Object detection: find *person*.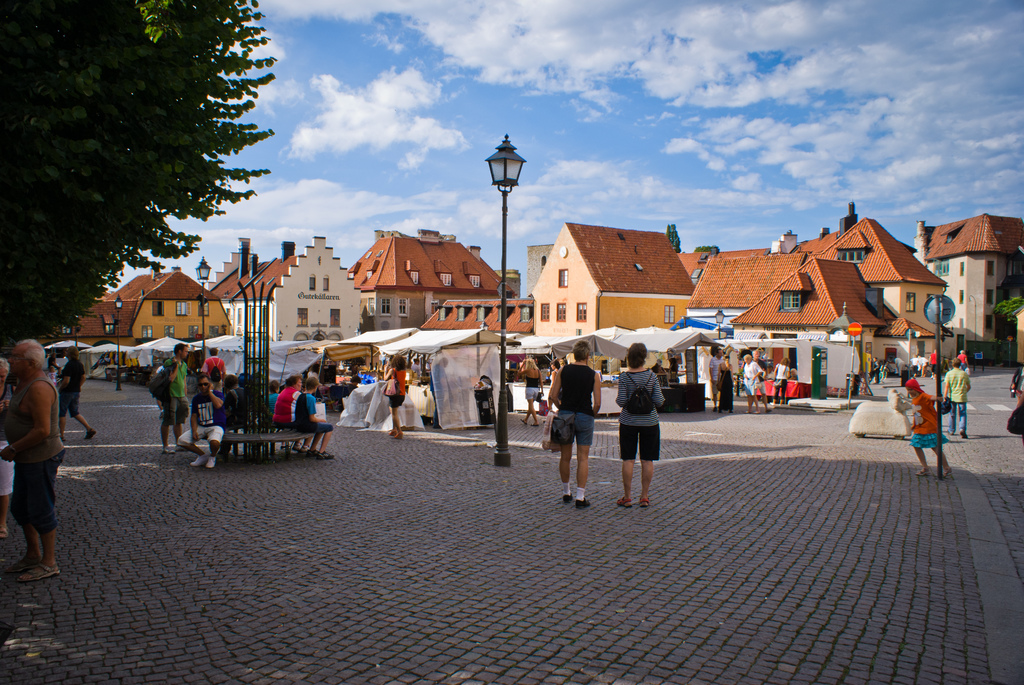
detection(199, 349, 225, 379).
